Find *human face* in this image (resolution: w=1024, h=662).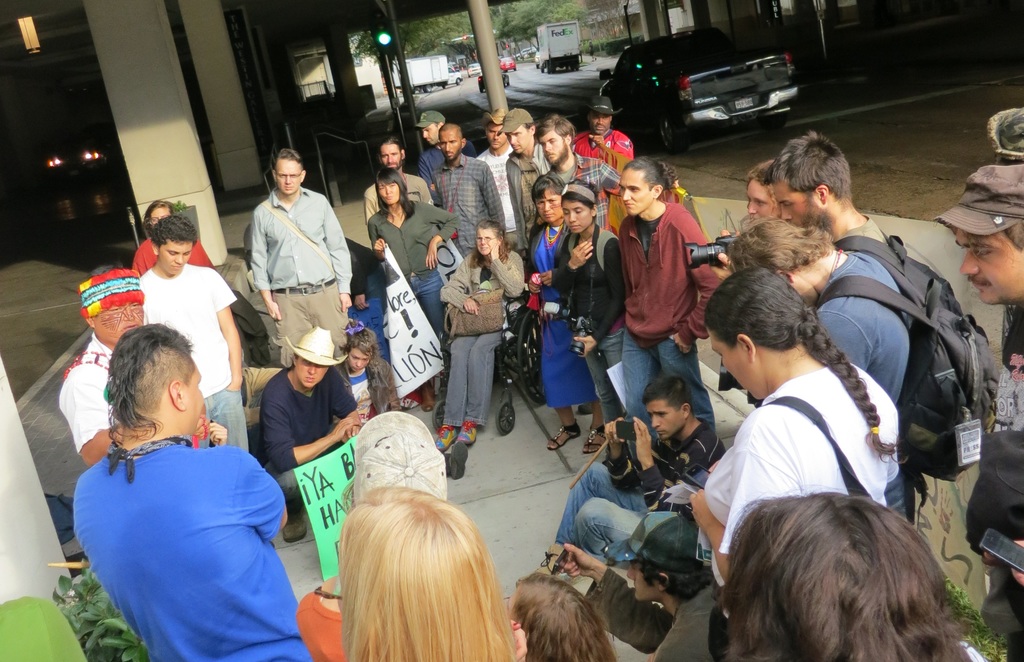
423, 123, 438, 145.
